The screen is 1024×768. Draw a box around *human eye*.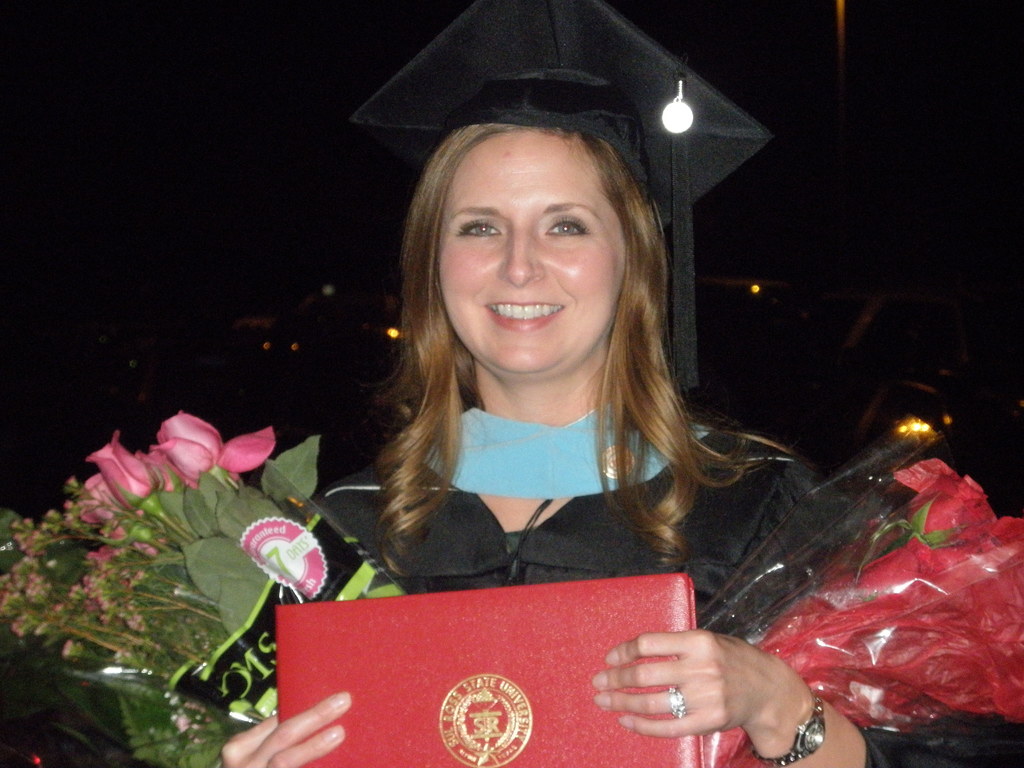
(left=544, top=213, right=591, bottom=243).
